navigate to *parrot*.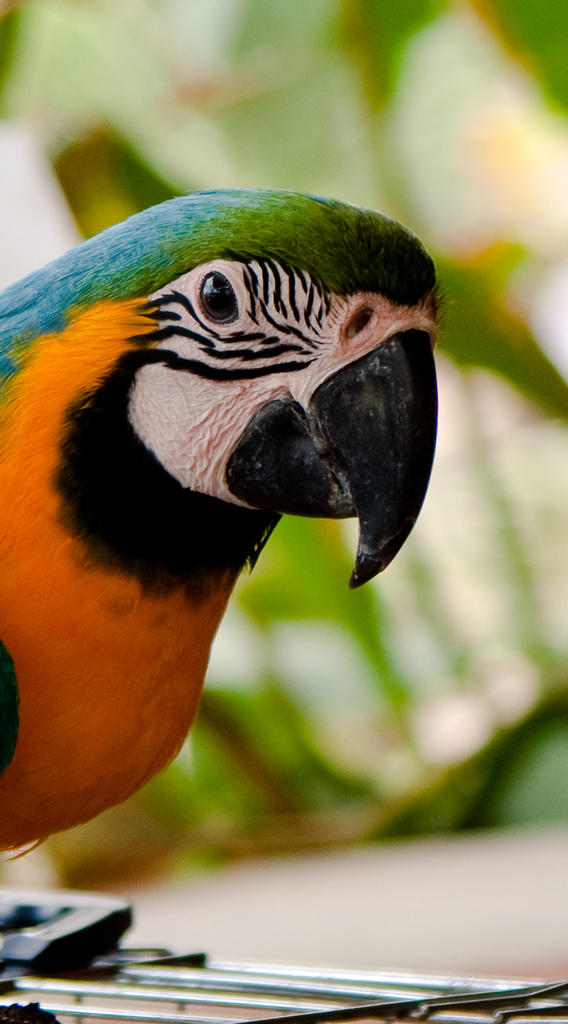
Navigation target: 0 183 454 855.
